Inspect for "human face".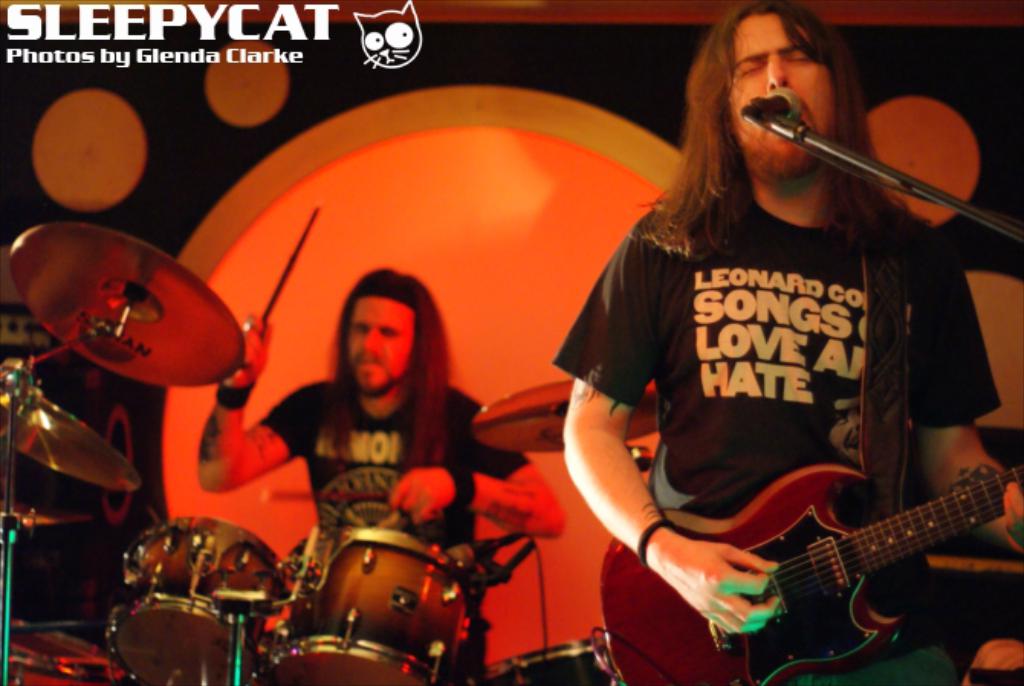
Inspection: left=348, top=292, right=420, bottom=393.
